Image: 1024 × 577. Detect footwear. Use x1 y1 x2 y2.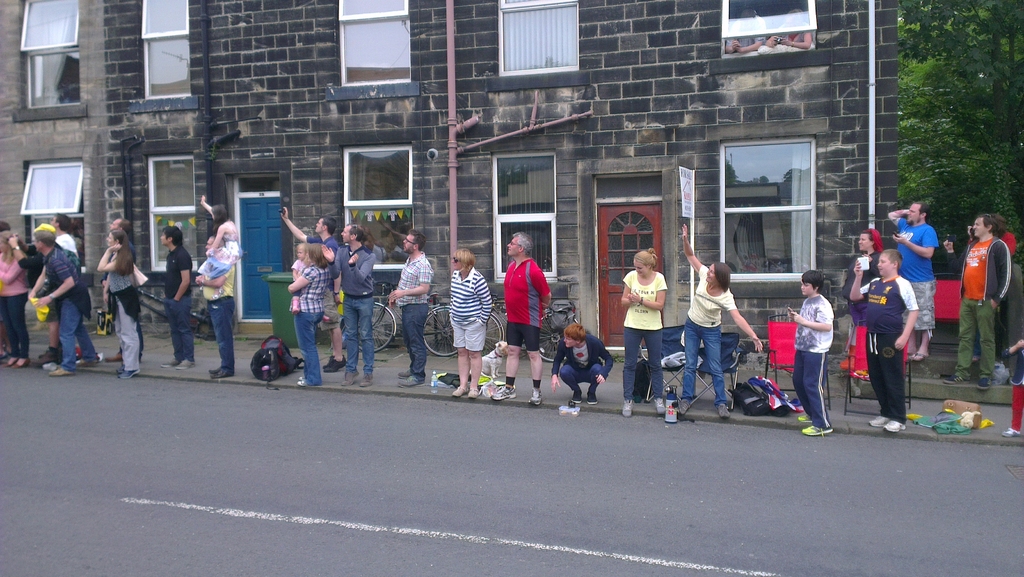
361 373 372 386.
